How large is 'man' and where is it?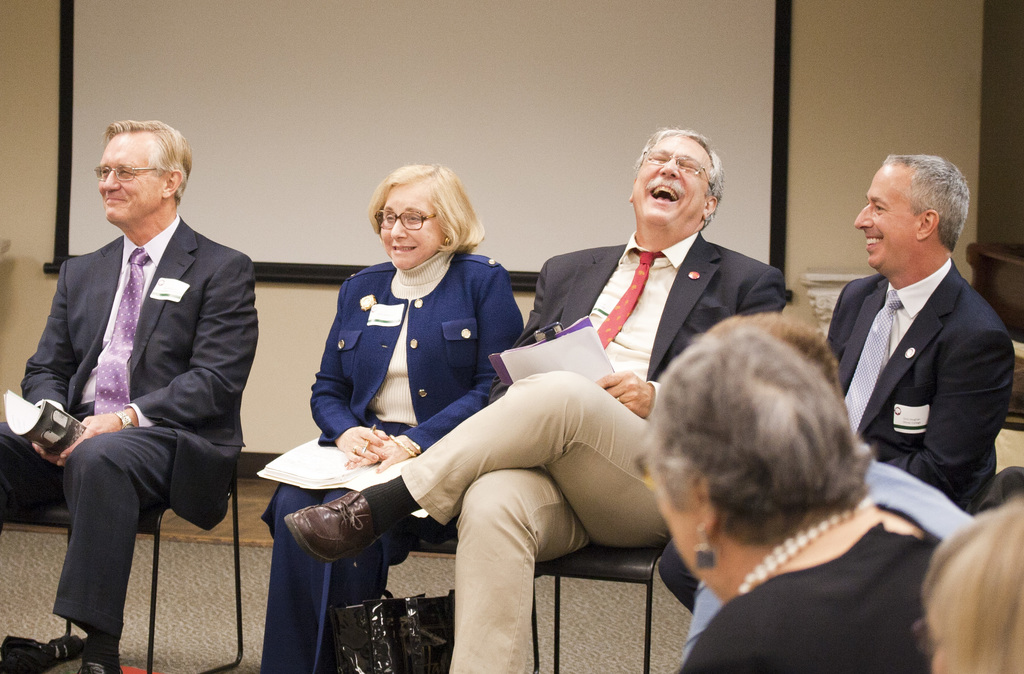
Bounding box: x1=17 y1=102 x2=257 y2=661.
